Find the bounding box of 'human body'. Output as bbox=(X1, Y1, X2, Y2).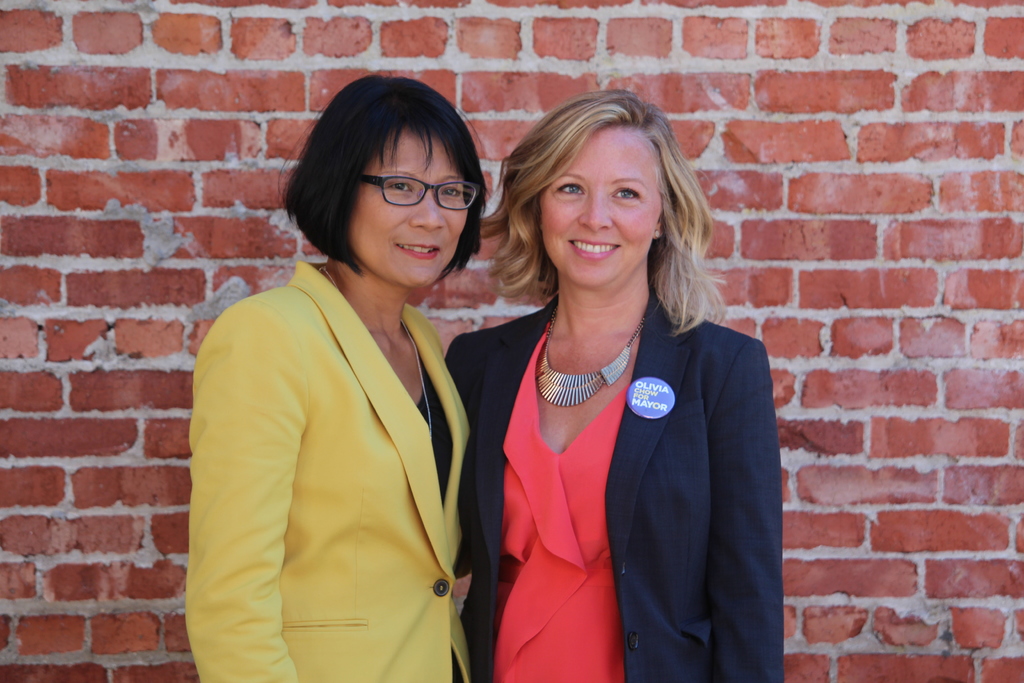
bbox=(445, 302, 781, 682).
